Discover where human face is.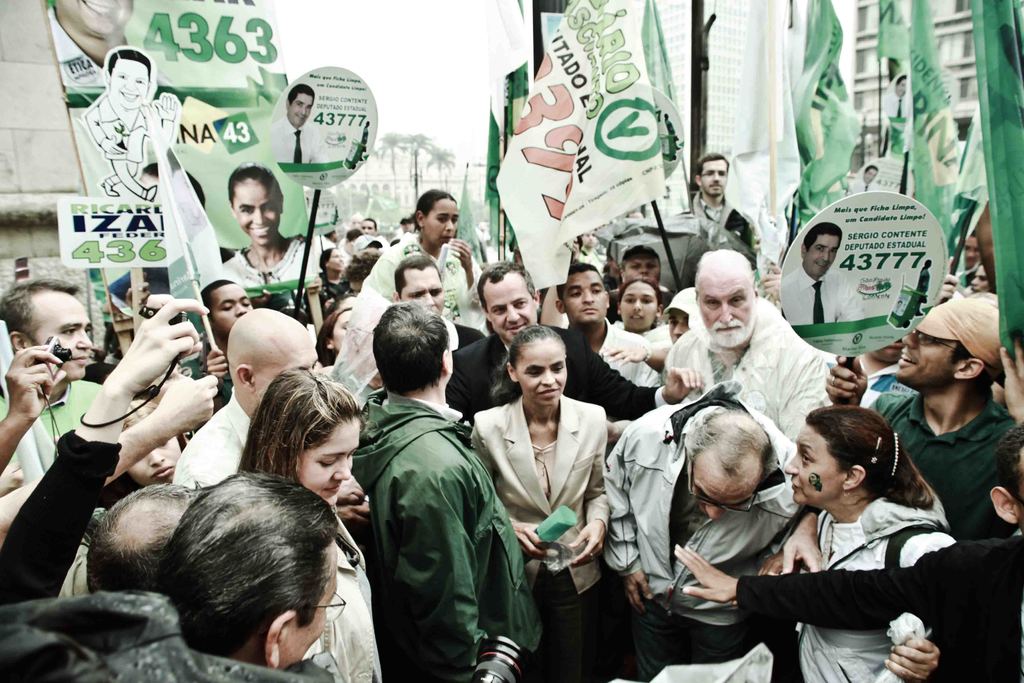
Discovered at {"x1": 286, "y1": 539, "x2": 333, "y2": 664}.
